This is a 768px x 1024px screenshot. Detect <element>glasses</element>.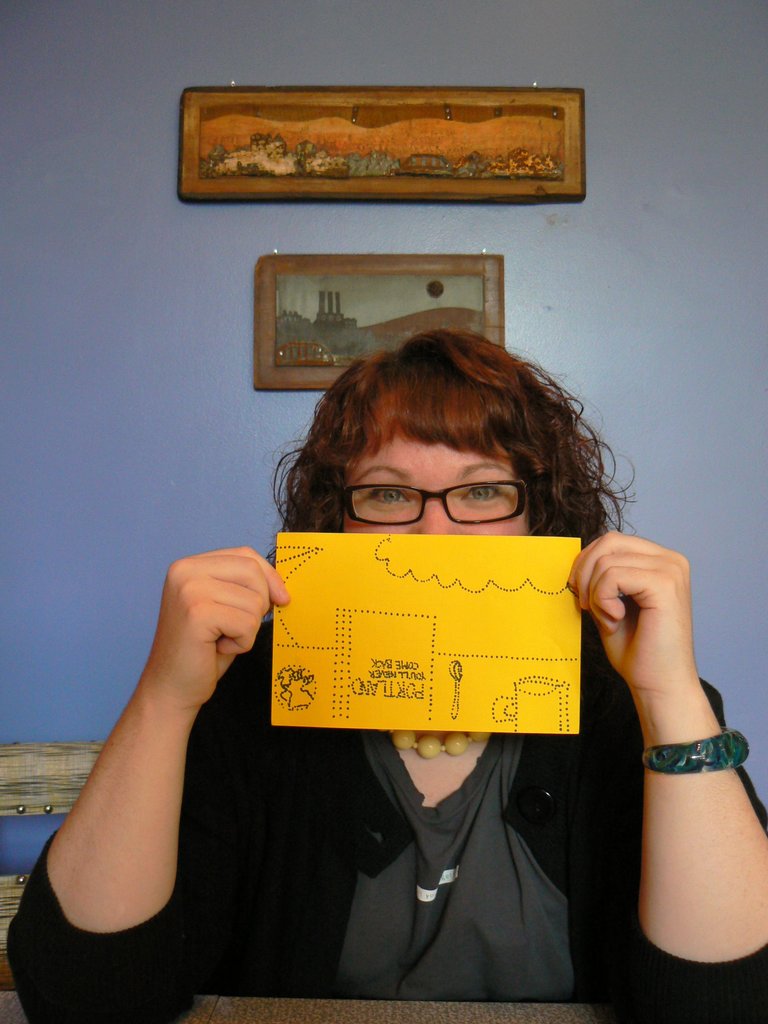
box(344, 468, 534, 522).
